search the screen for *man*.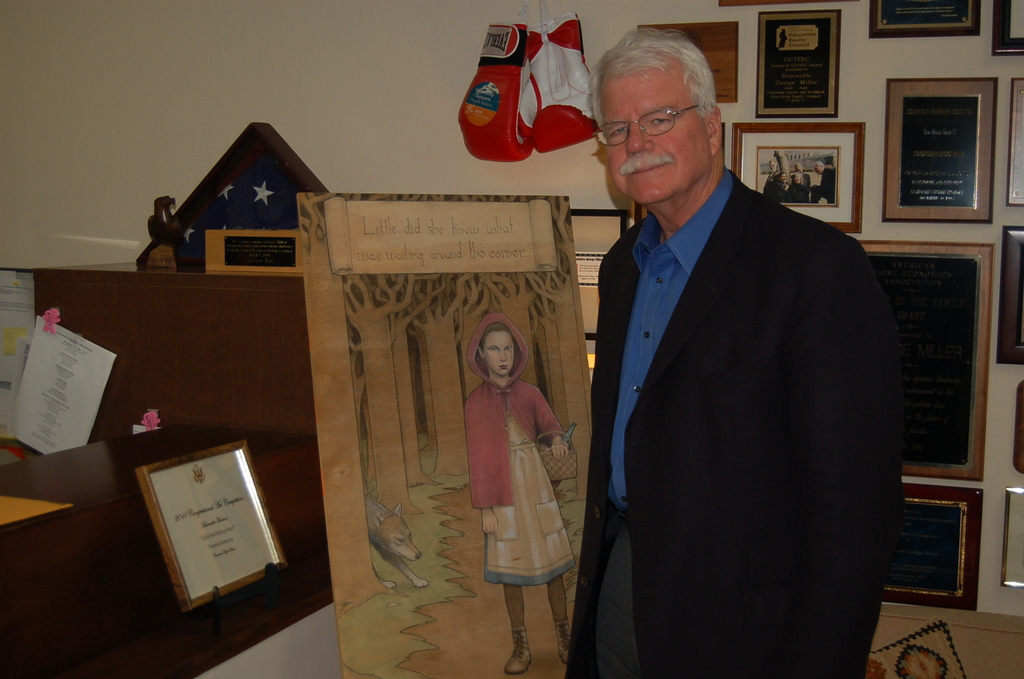
Found at (left=557, top=26, right=916, bottom=669).
